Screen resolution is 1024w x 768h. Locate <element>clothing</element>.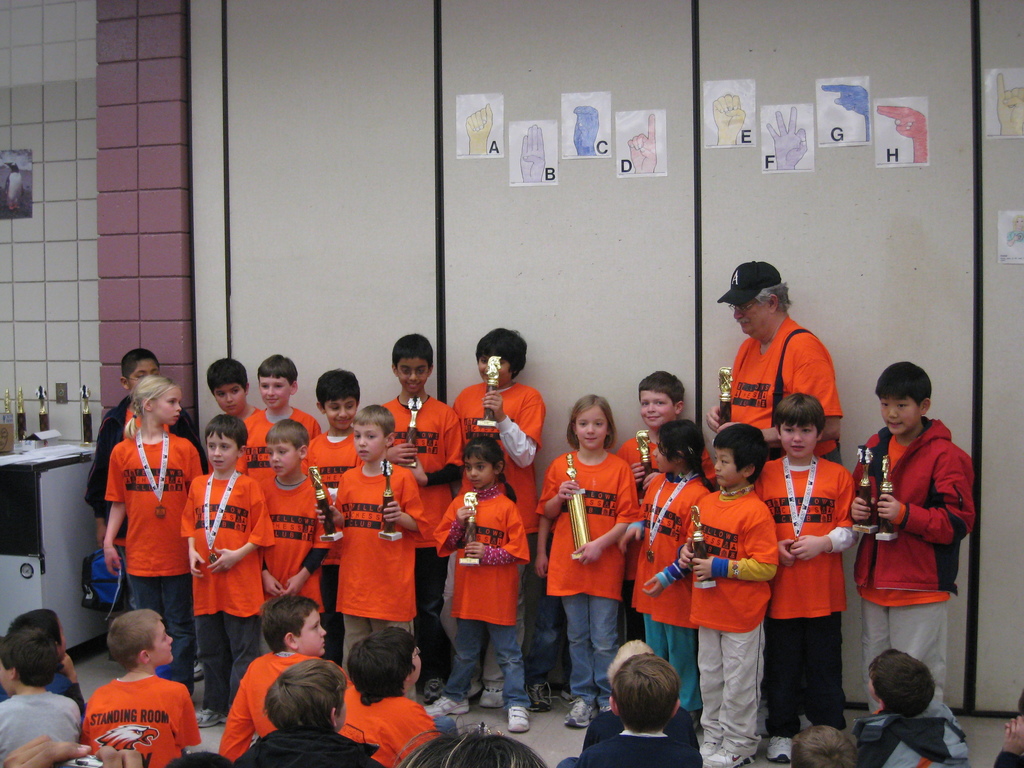
x1=345 y1=688 x2=429 y2=767.
